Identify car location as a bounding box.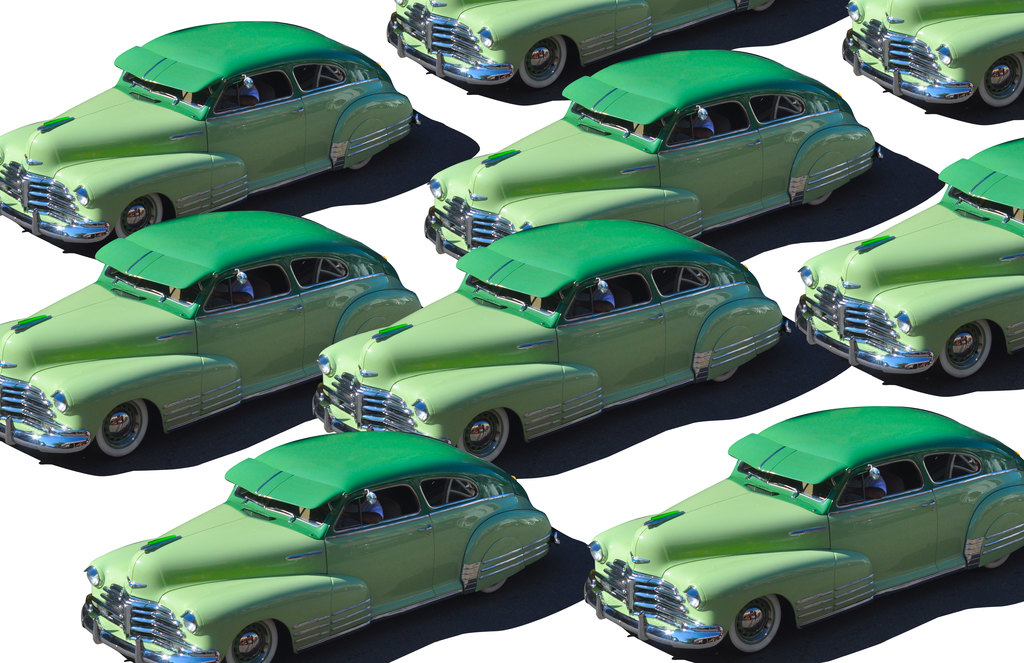
<region>387, 0, 784, 92</region>.
